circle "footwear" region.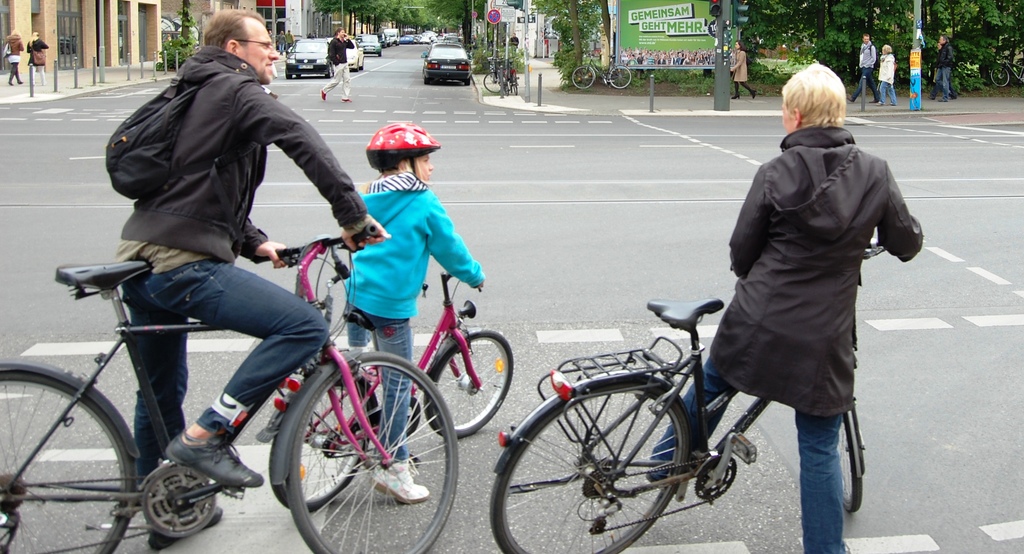
Region: bbox=[148, 505, 222, 549].
